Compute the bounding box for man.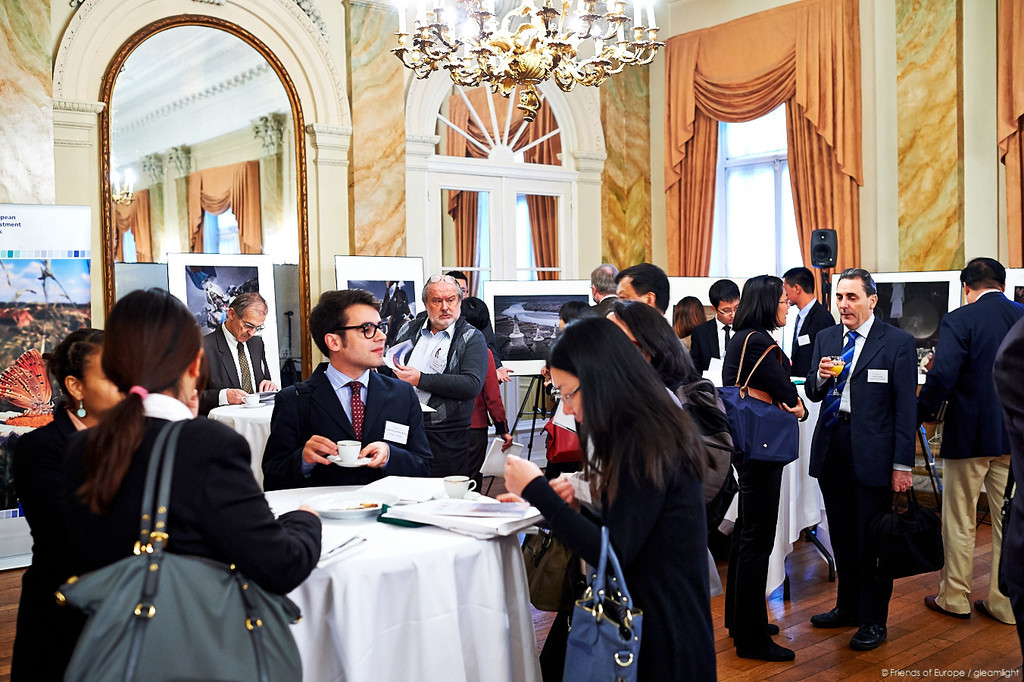
(189, 289, 279, 419).
